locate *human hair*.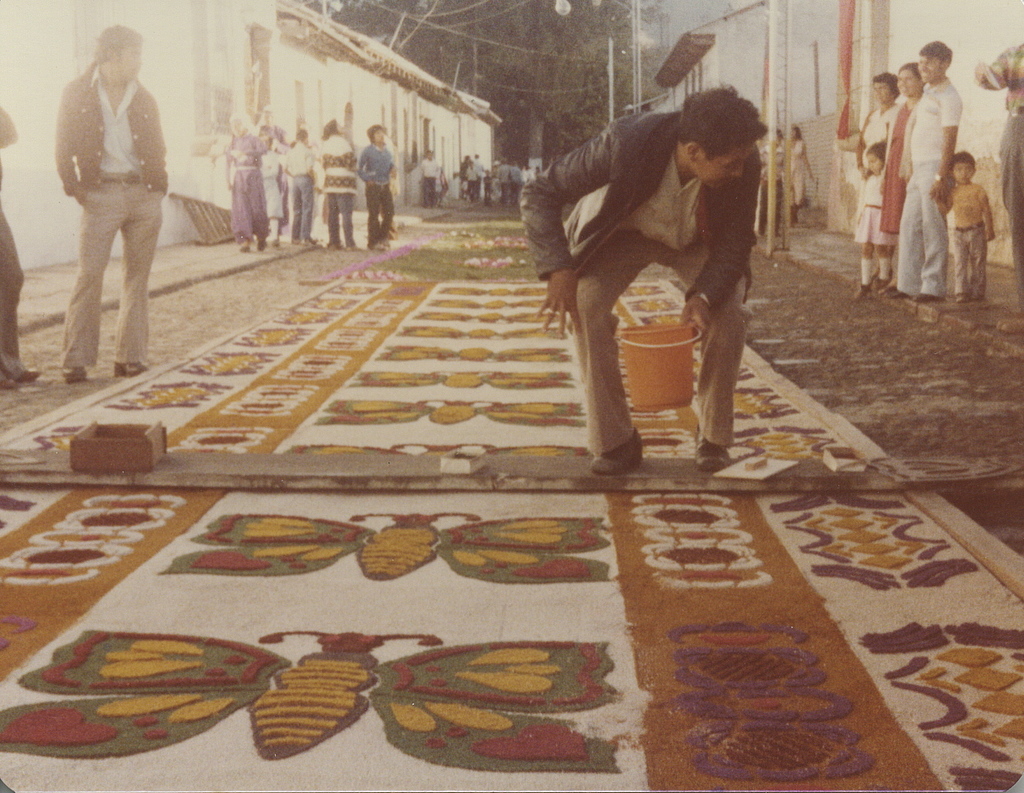
Bounding box: locate(864, 137, 884, 167).
